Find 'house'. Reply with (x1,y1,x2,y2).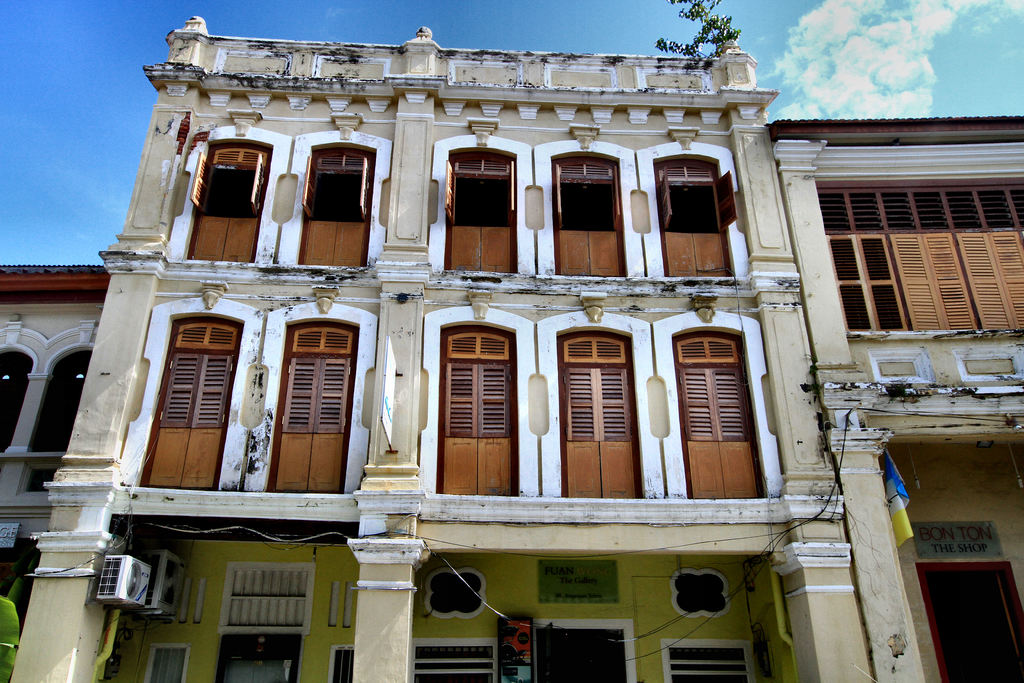
(9,19,876,682).
